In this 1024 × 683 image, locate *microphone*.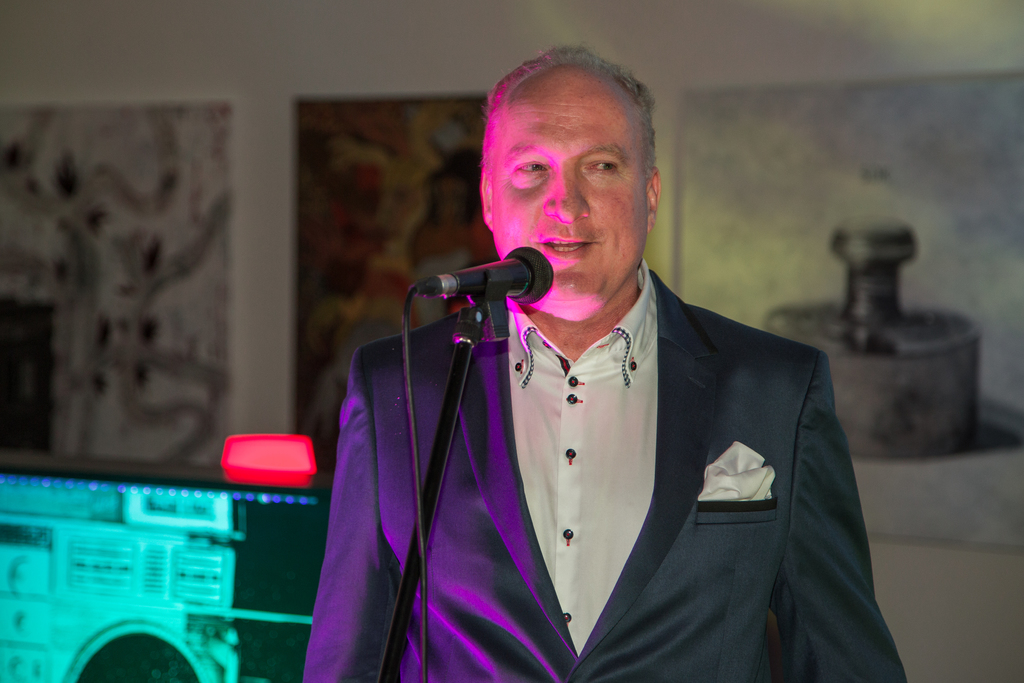
Bounding box: rect(400, 242, 560, 314).
